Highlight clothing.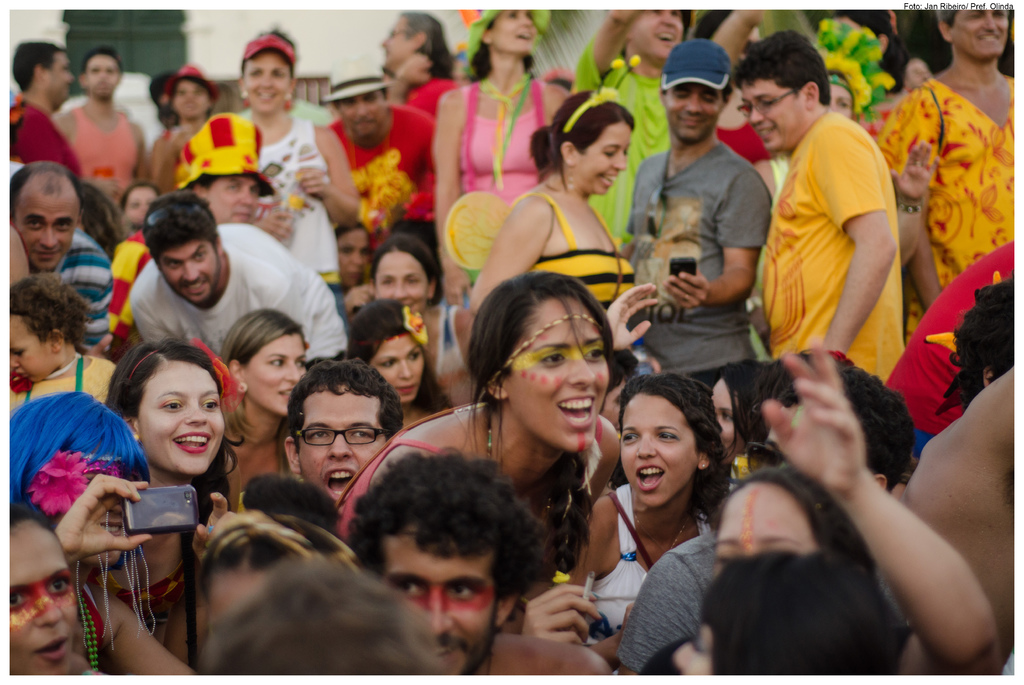
Highlighted region: <region>862, 88, 1023, 280</region>.
